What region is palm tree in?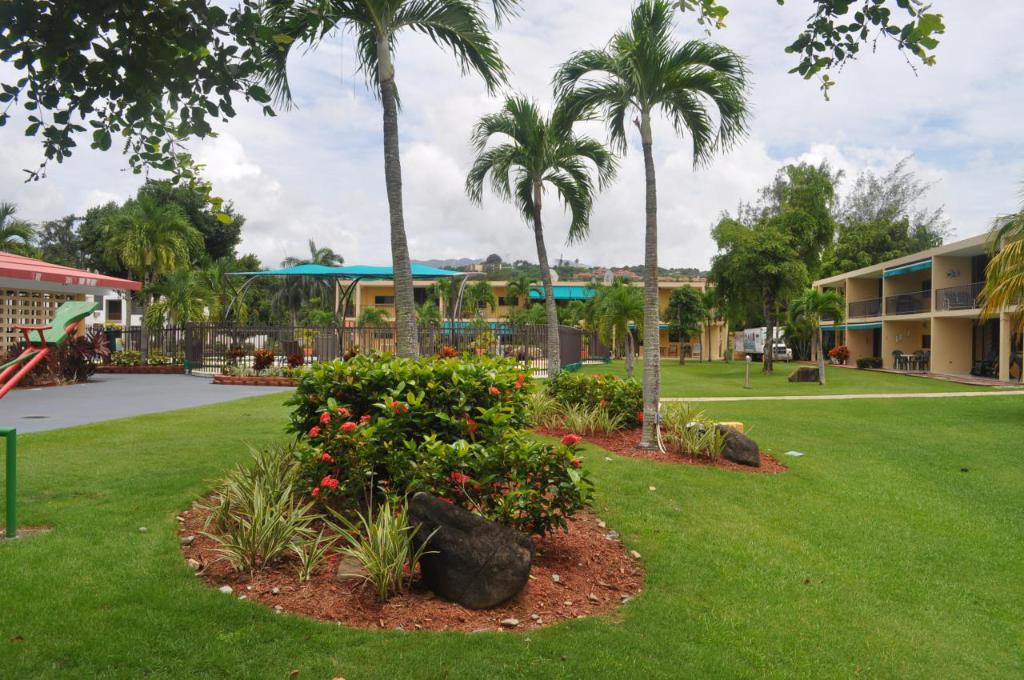
x1=0, y1=198, x2=49, y2=263.
